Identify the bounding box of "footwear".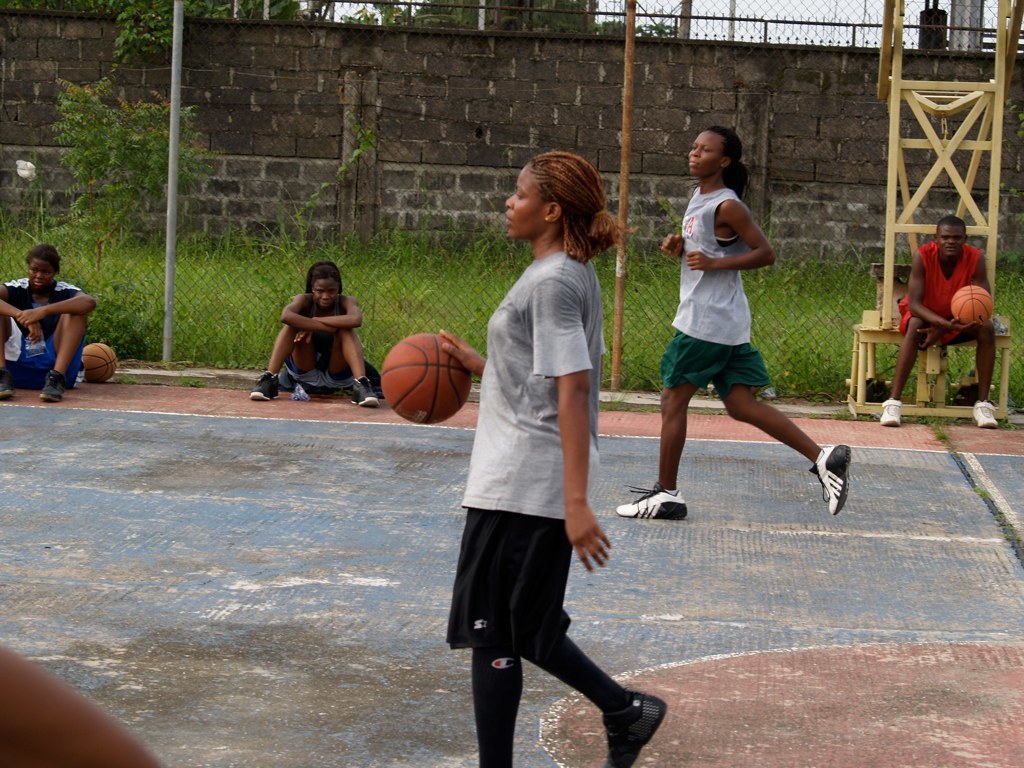
808,448,870,523.
